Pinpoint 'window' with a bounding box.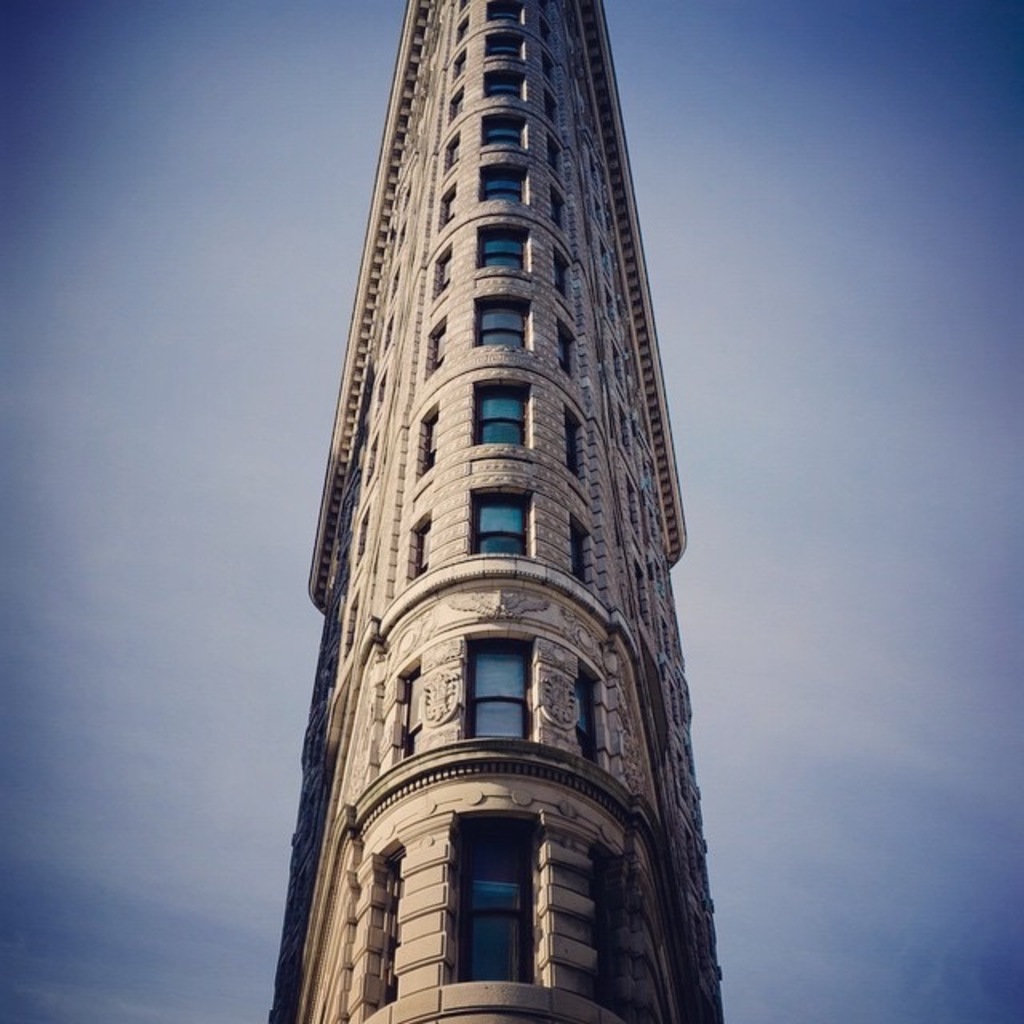
435 179 458 222.
